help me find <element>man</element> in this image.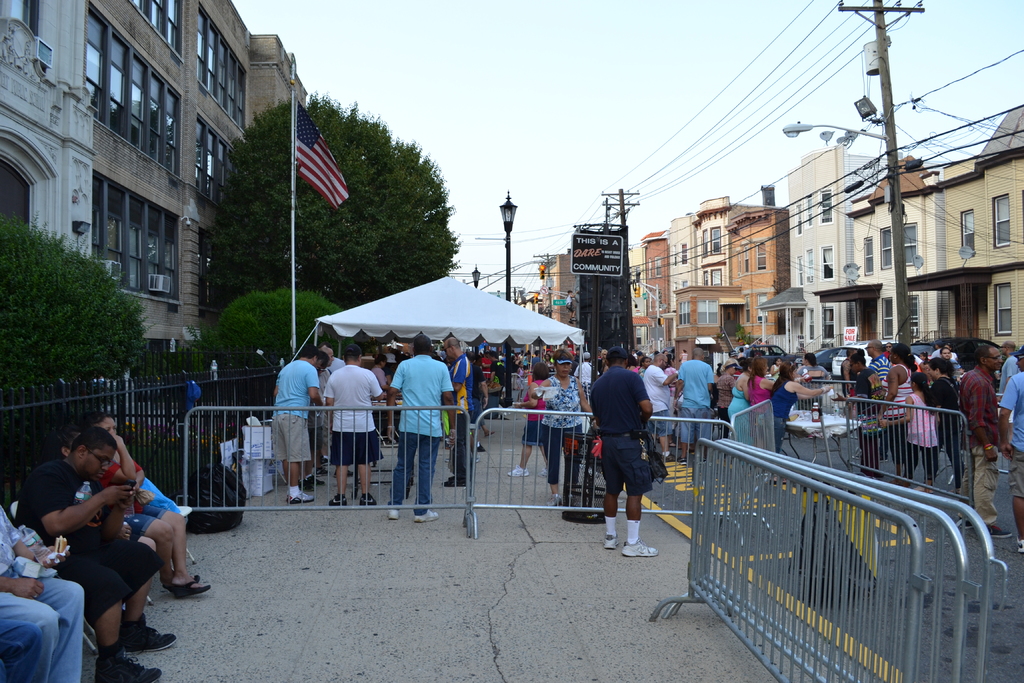
Found it: (22,424,188,654).
